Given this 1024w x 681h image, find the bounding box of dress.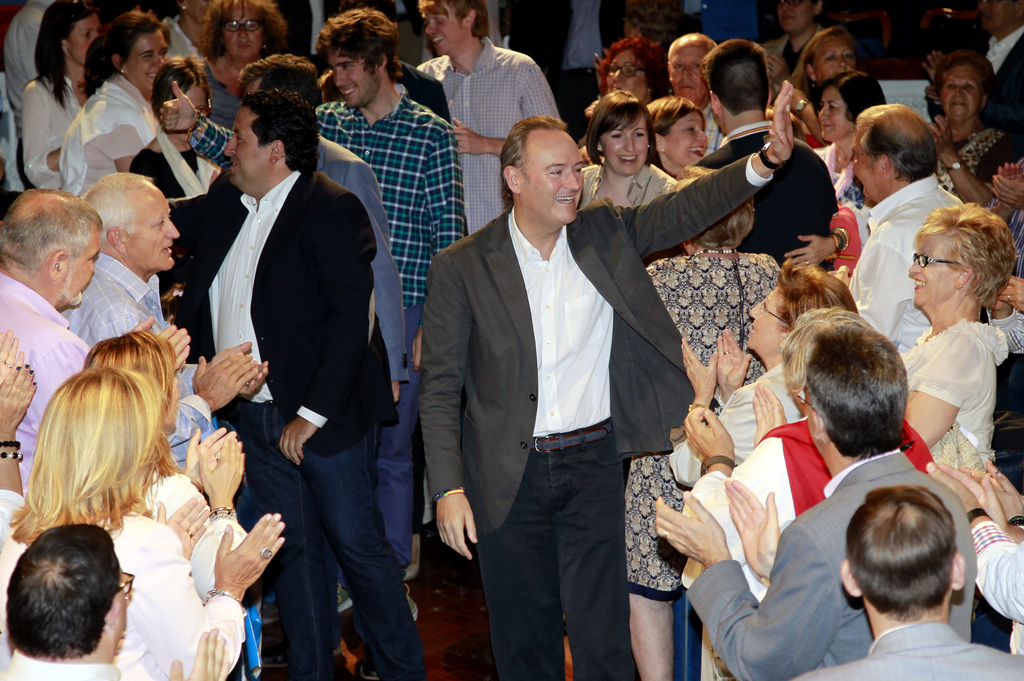
Rect(630, 252, 779, 593).
